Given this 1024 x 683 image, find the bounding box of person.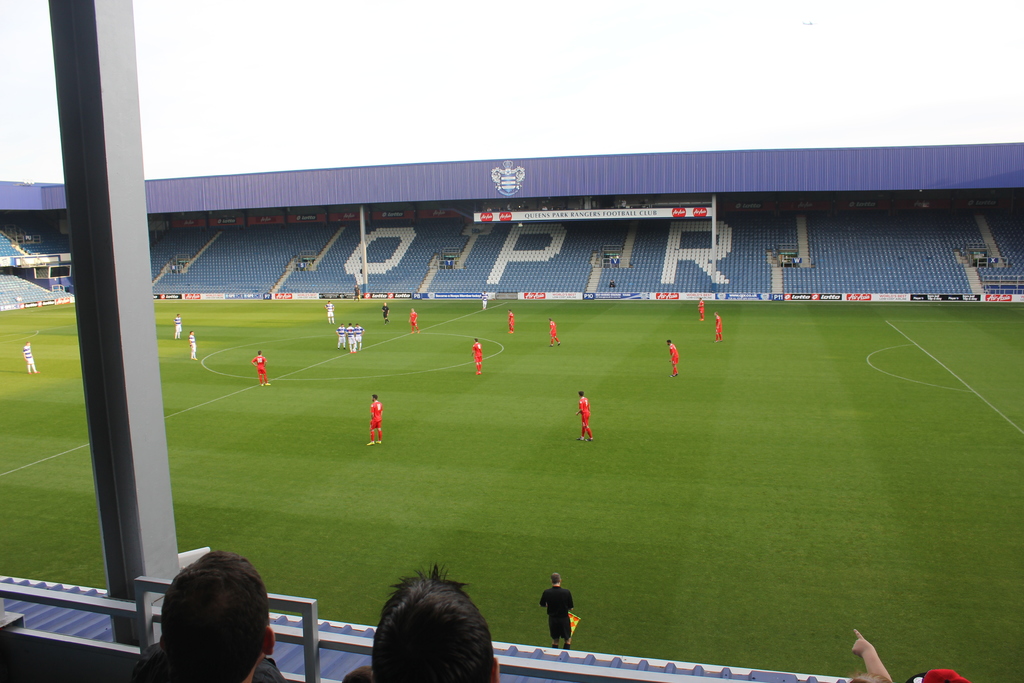
detection(340, 664, 376, 682).
